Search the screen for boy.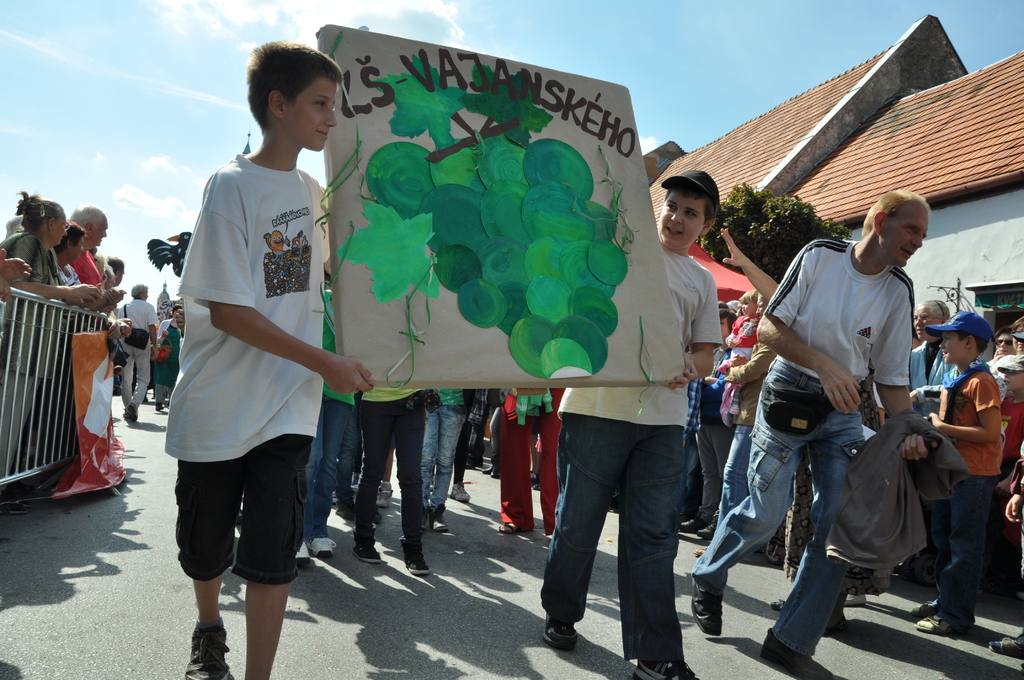
Found at crop(997, 349, 1023, 601).
